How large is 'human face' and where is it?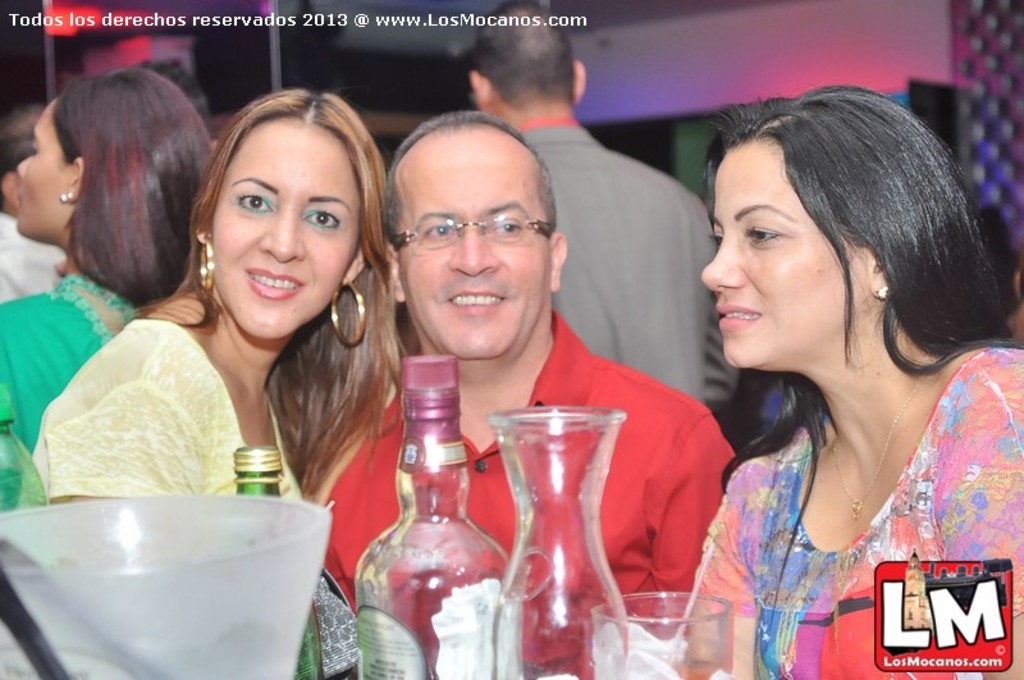
Bounding box: BBox(8, 92, 65, 238).
